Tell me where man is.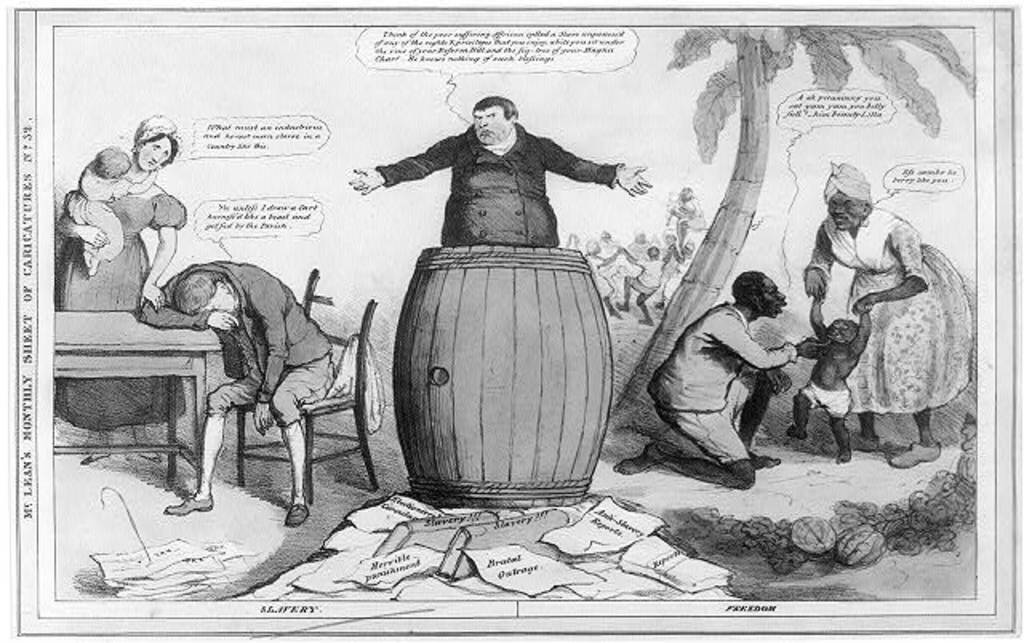
man is at <box>347,98,648,250</box>.
